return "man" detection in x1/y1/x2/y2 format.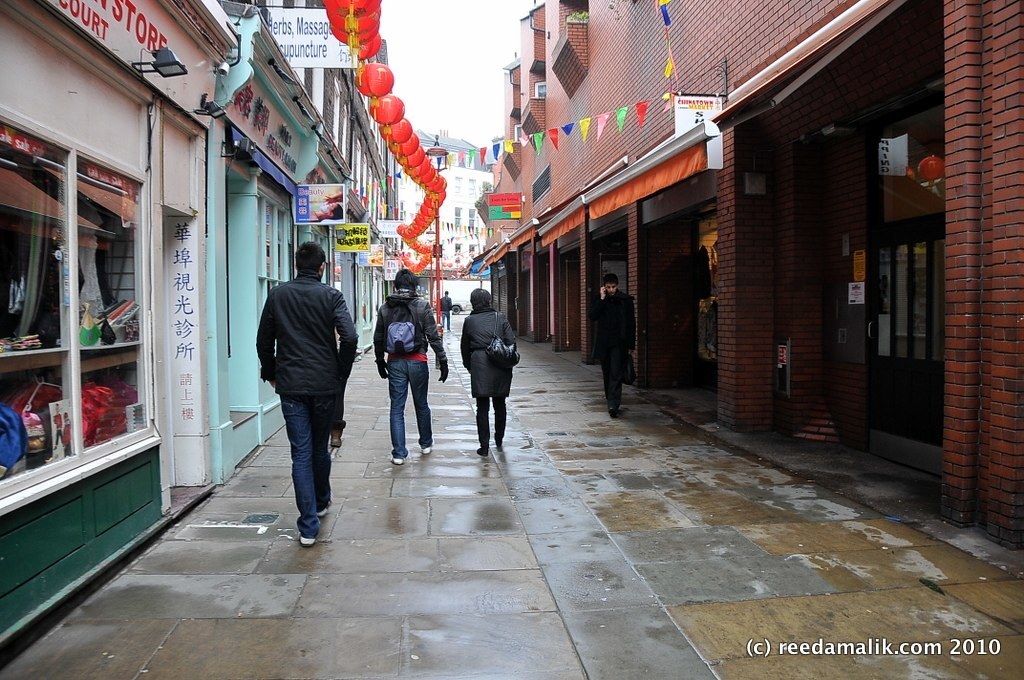
371/272/450/467.
